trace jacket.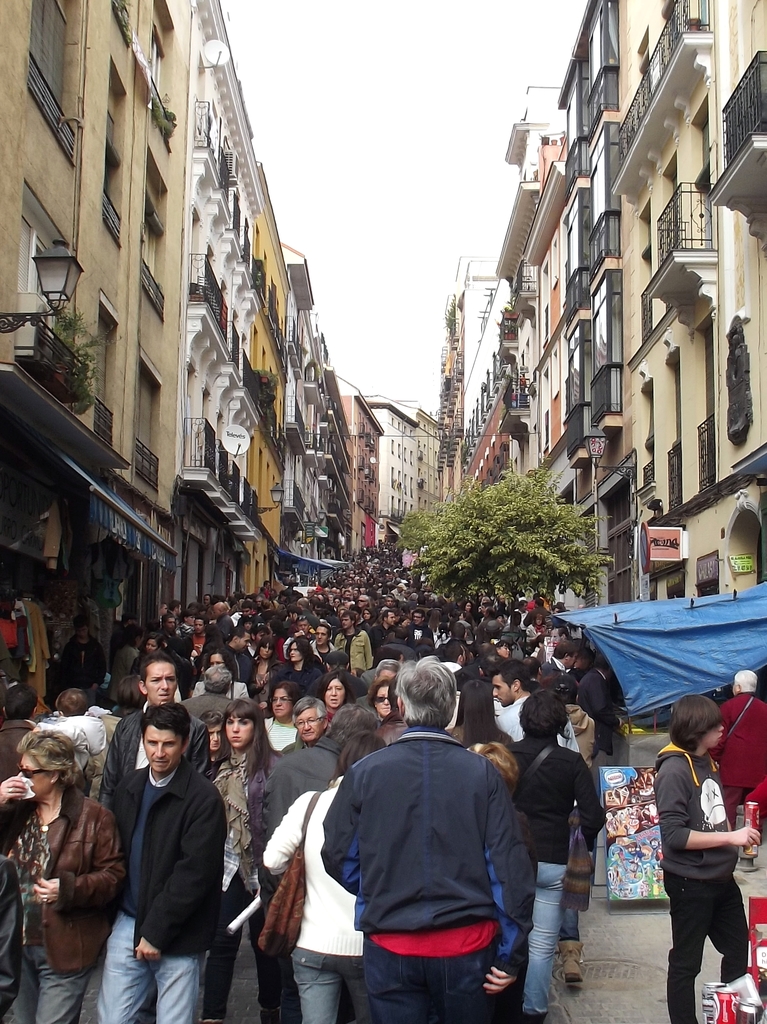
Traced to BBox(99, 708, 227, 969).
